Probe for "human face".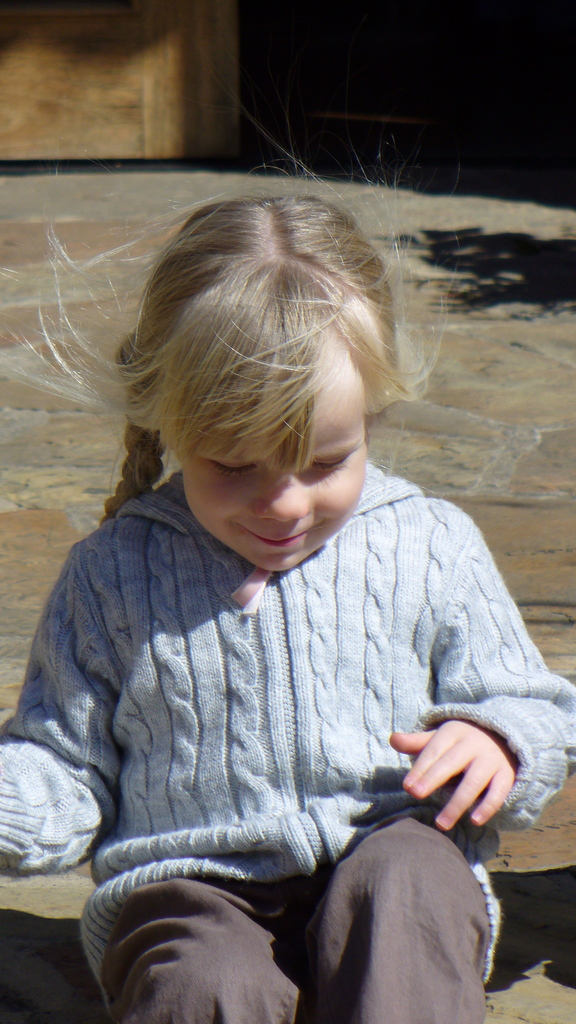
Probe result: [x1=168, y1=360, x2=378, y2=580].
